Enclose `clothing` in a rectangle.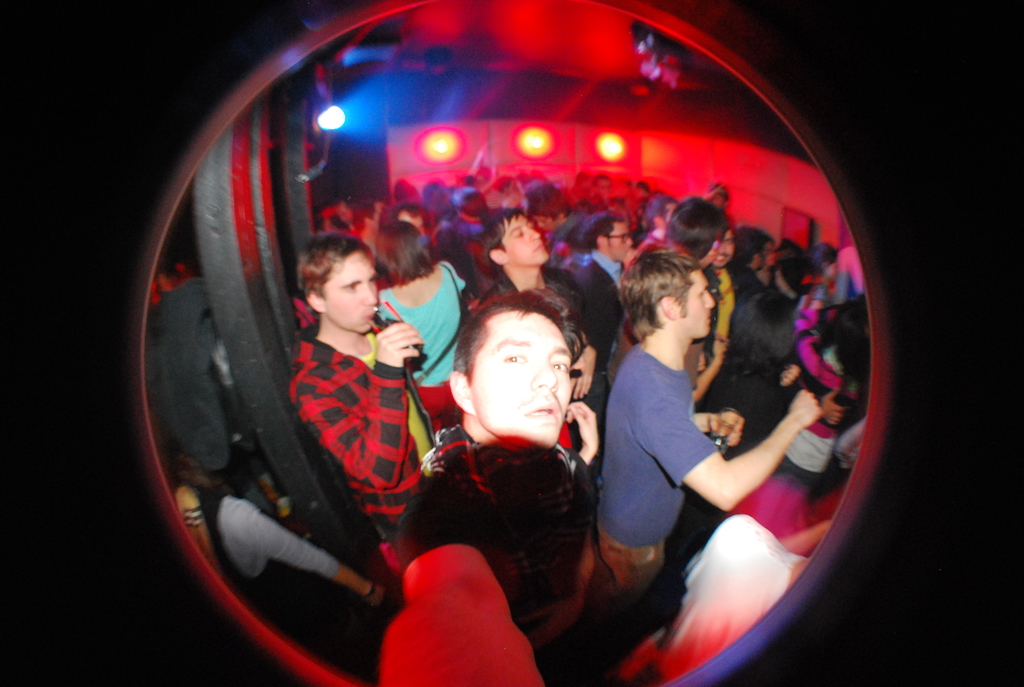
[left=583, top=240, right=630, bottom=347].
